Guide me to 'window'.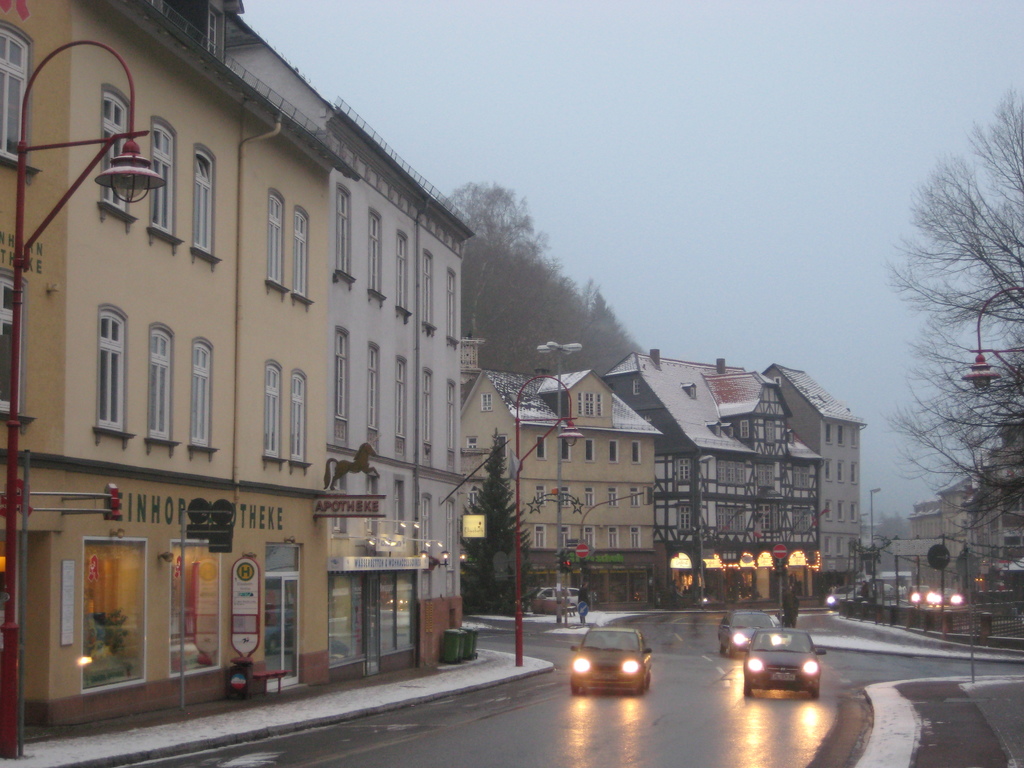
Guidance: box(852, 464, 857, 480).
